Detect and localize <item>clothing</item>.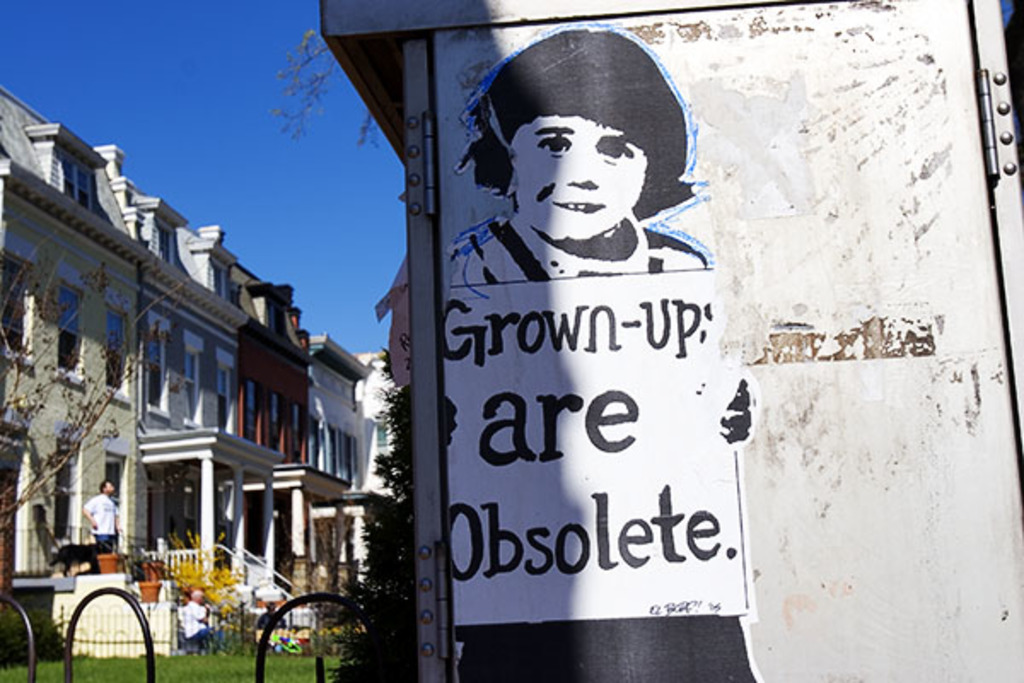
Localized at bbox(258, 611, 285, 630).
